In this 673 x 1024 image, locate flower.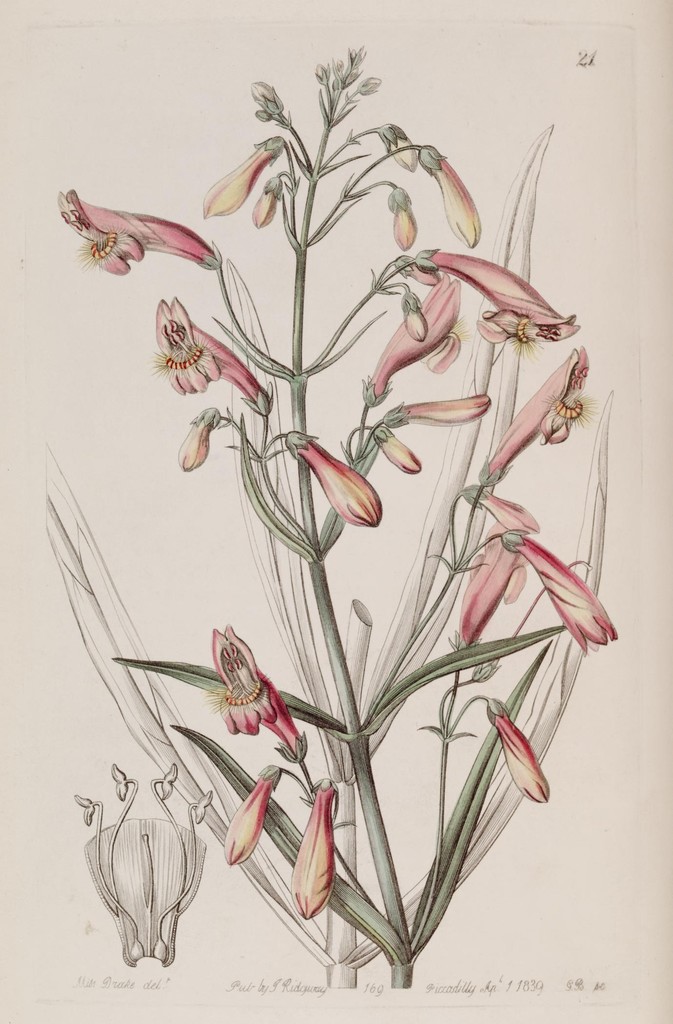
Bounding box: (x1=290, y1=776, x2=332, y2=921).
